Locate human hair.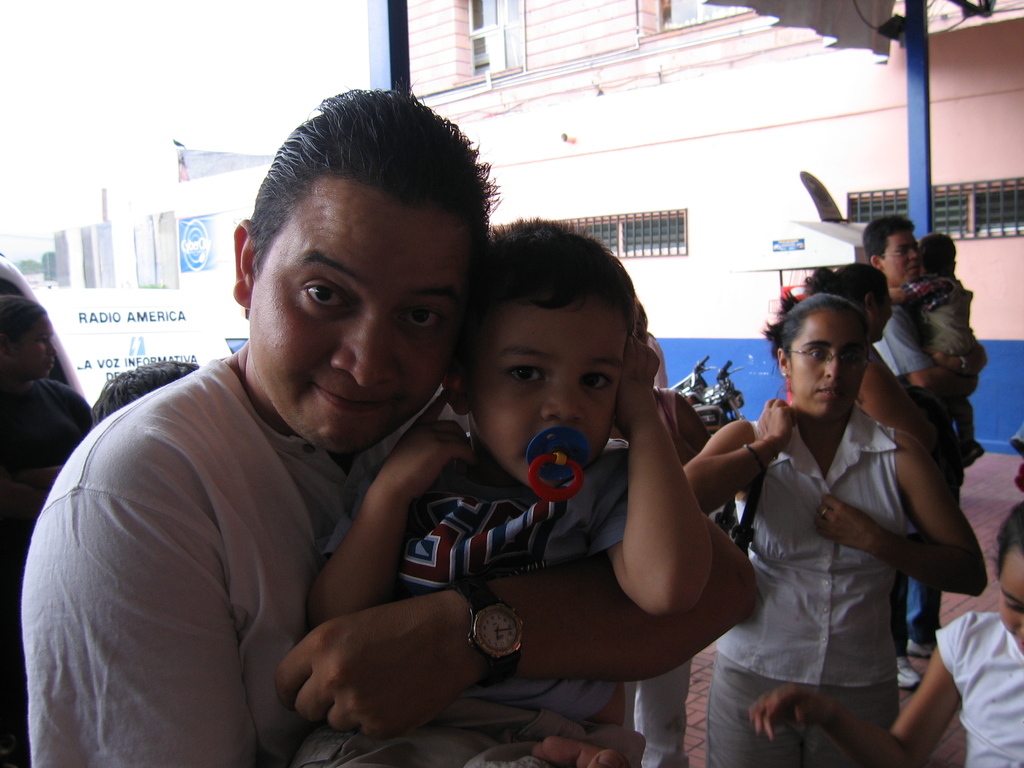
Bounding box: bbox=[998, 502, 1023, 576].
